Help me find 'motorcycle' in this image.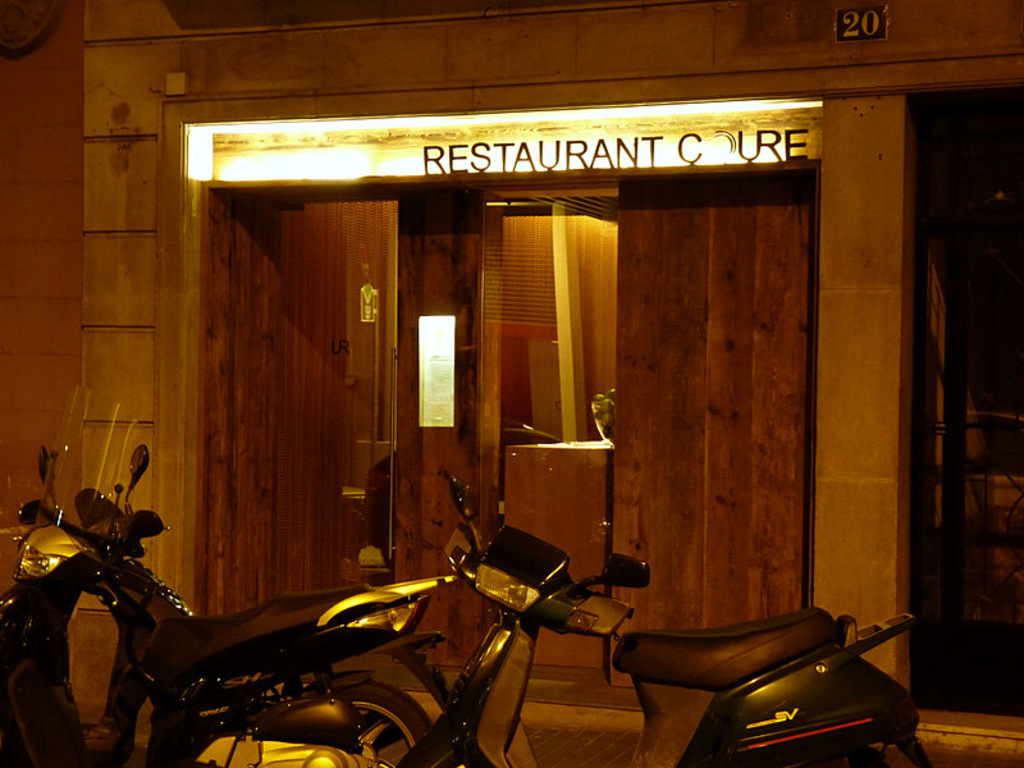
Found it: bbox=[37, 438, 207, 751].
